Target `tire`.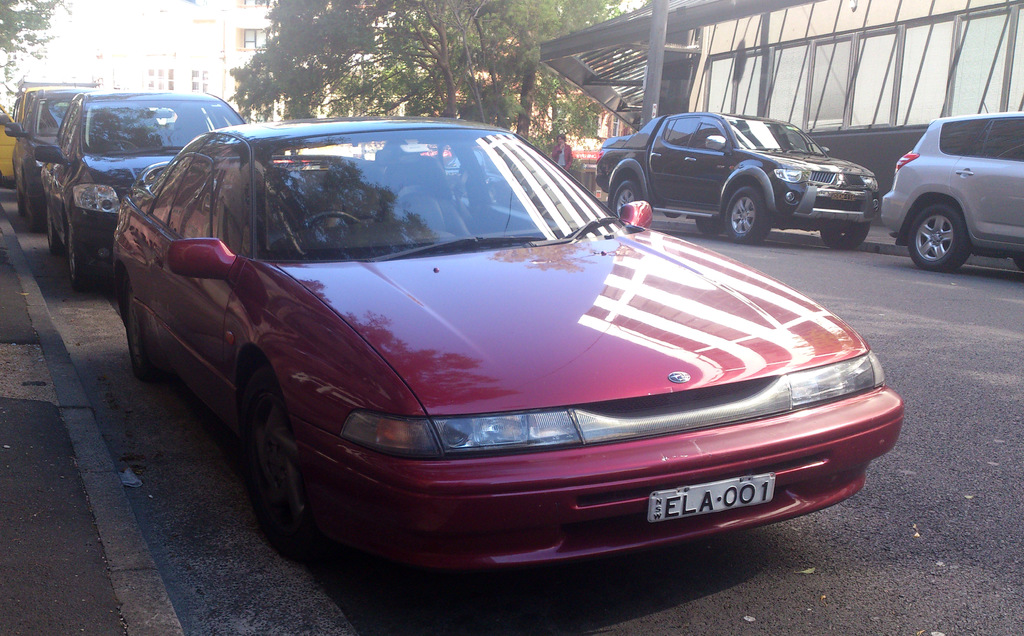
Target region: detection(723, 183, 771, 240).
